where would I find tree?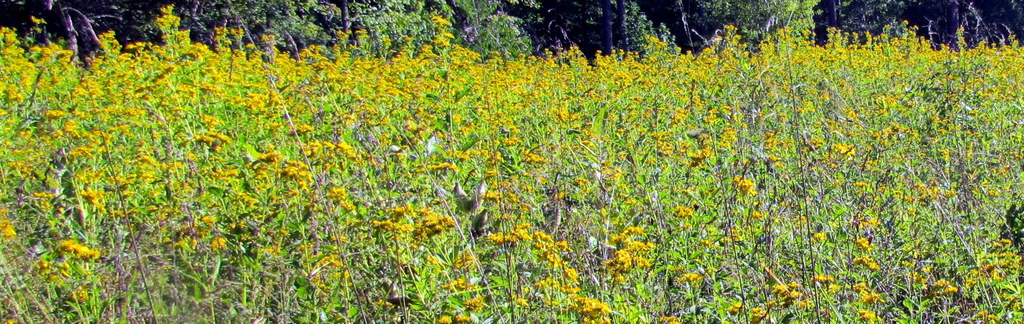
At locate(414, 0, 532, 74).
